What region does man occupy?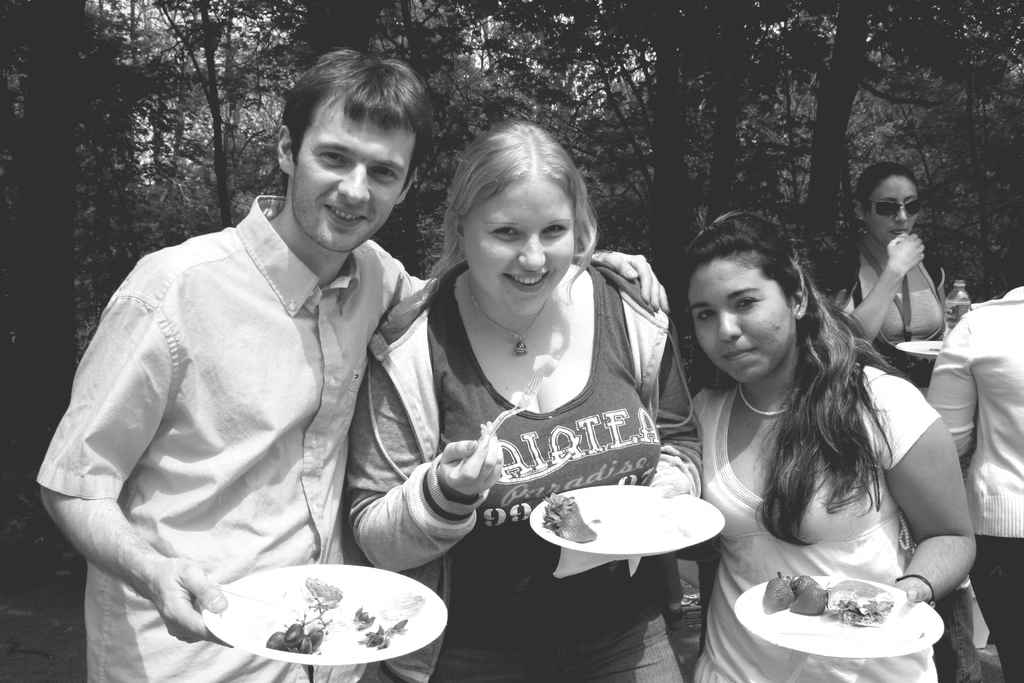
locate(122, 78, 630, 639).
